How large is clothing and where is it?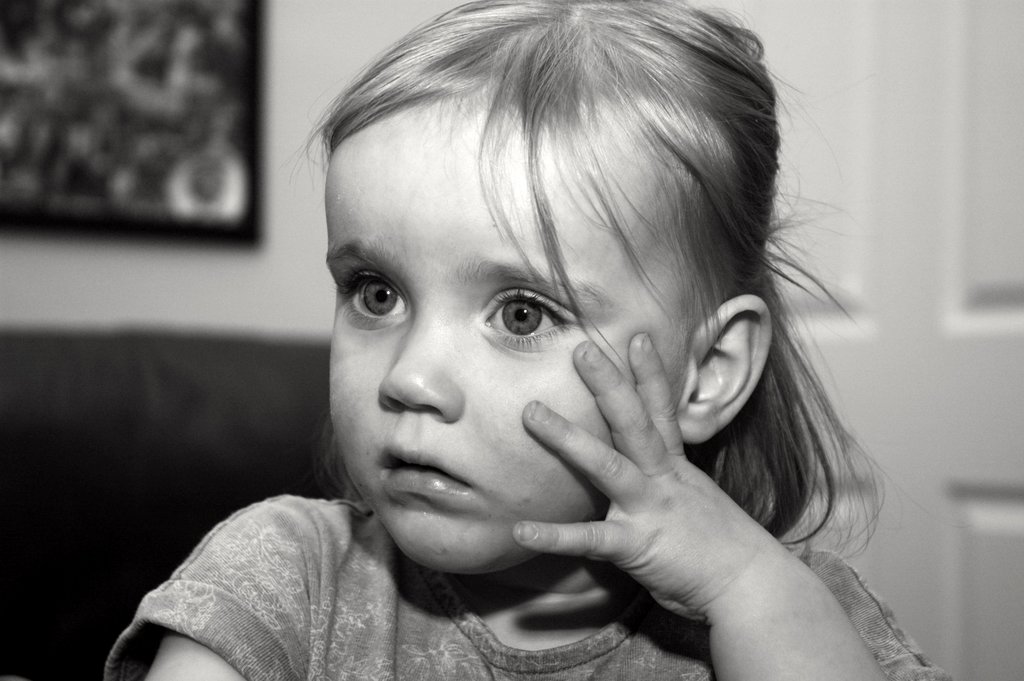
Bounding box: <bbox>105, 493, 953, 680</bbox>.
